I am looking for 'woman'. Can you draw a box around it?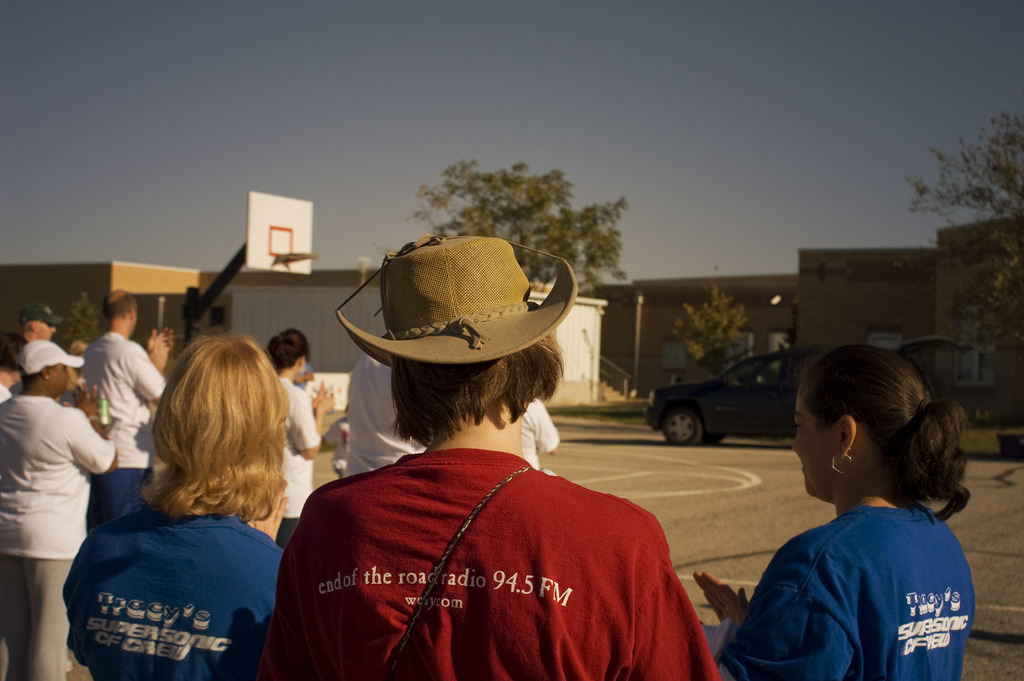
Sure, the bounding box is {"x1": 264, "y1": 325, "x2": 337, "y2": 545}.
